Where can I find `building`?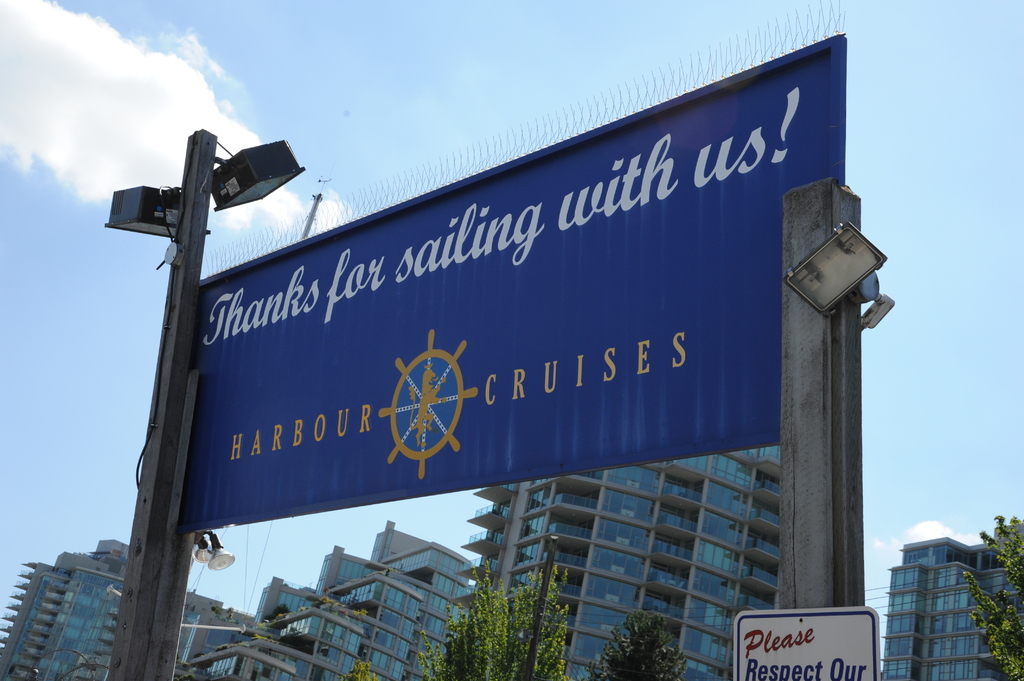
You can find it at region(213, 517, 468, 680).
